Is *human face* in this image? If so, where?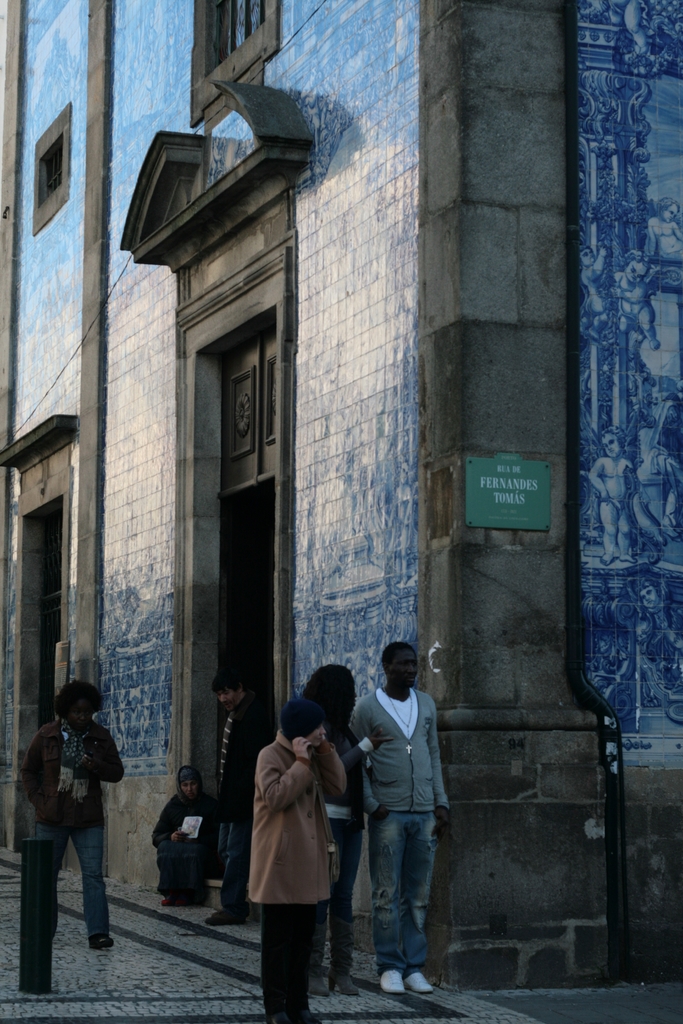
Yes, at [x1=309, y1=728, x2=327, y2=749].
